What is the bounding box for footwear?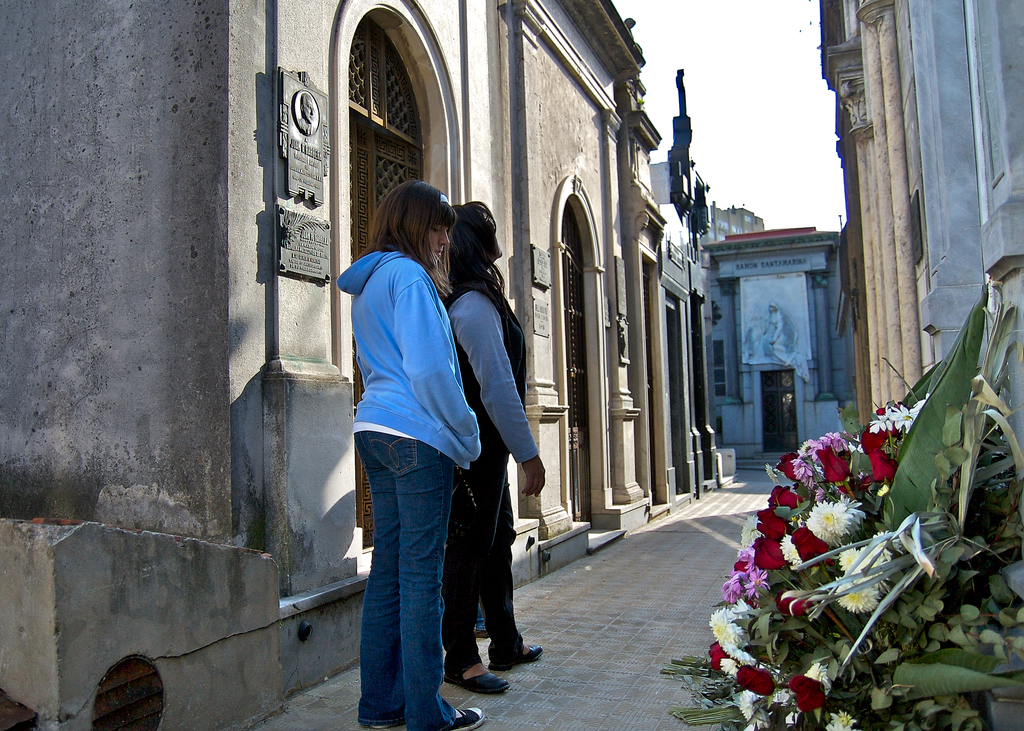
locate(368, 723, 402, 730).
